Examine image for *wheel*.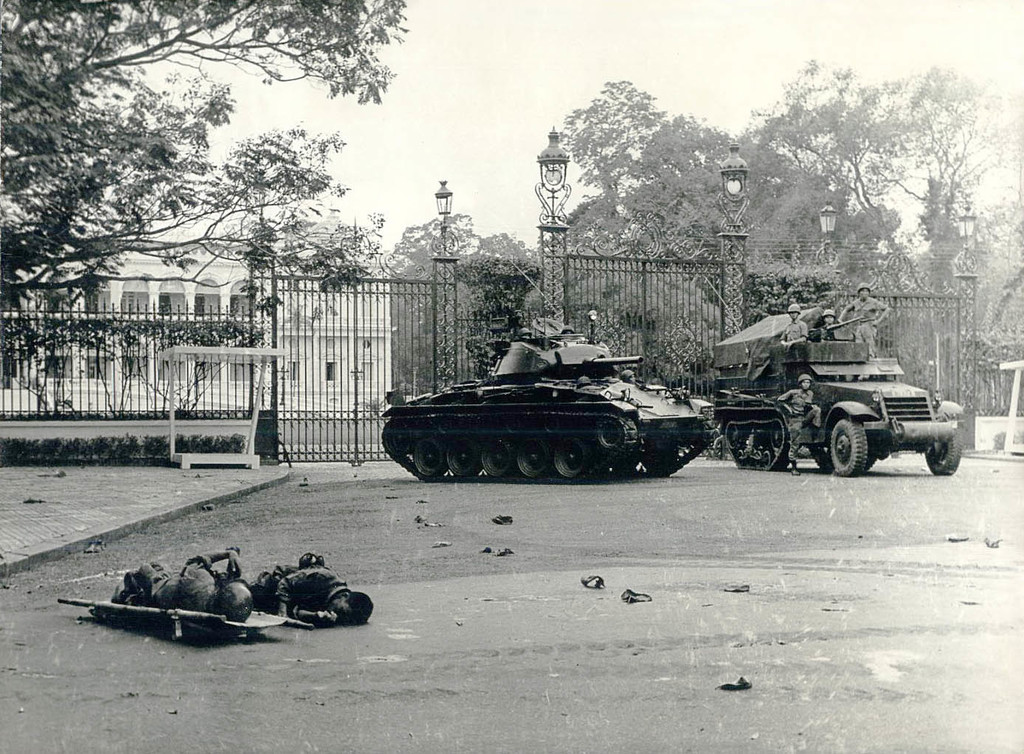
Examination result: region(724, 423, 742, 449).
